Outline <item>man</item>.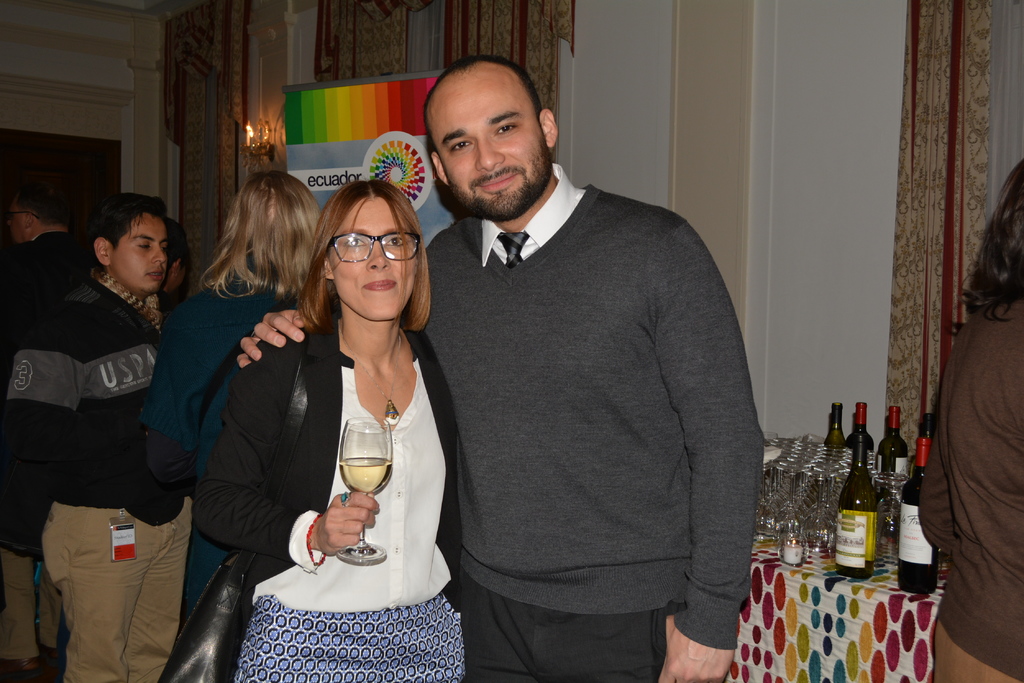
Outline: <box>0,185,173,682</box>.
